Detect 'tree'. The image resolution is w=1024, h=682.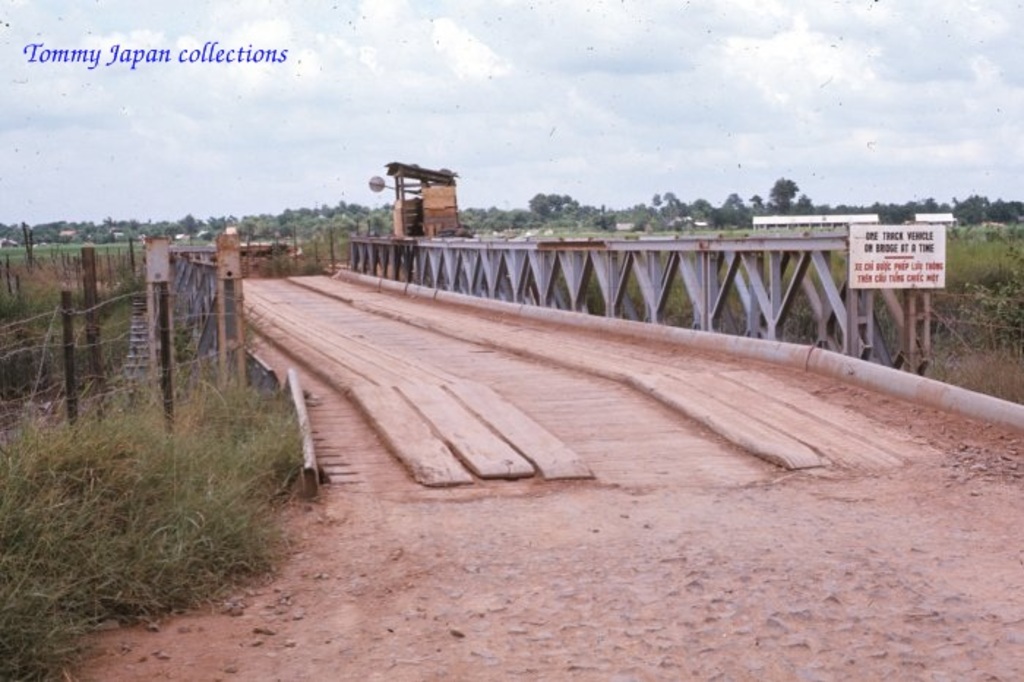
locate(768, 177, 796, 215).
